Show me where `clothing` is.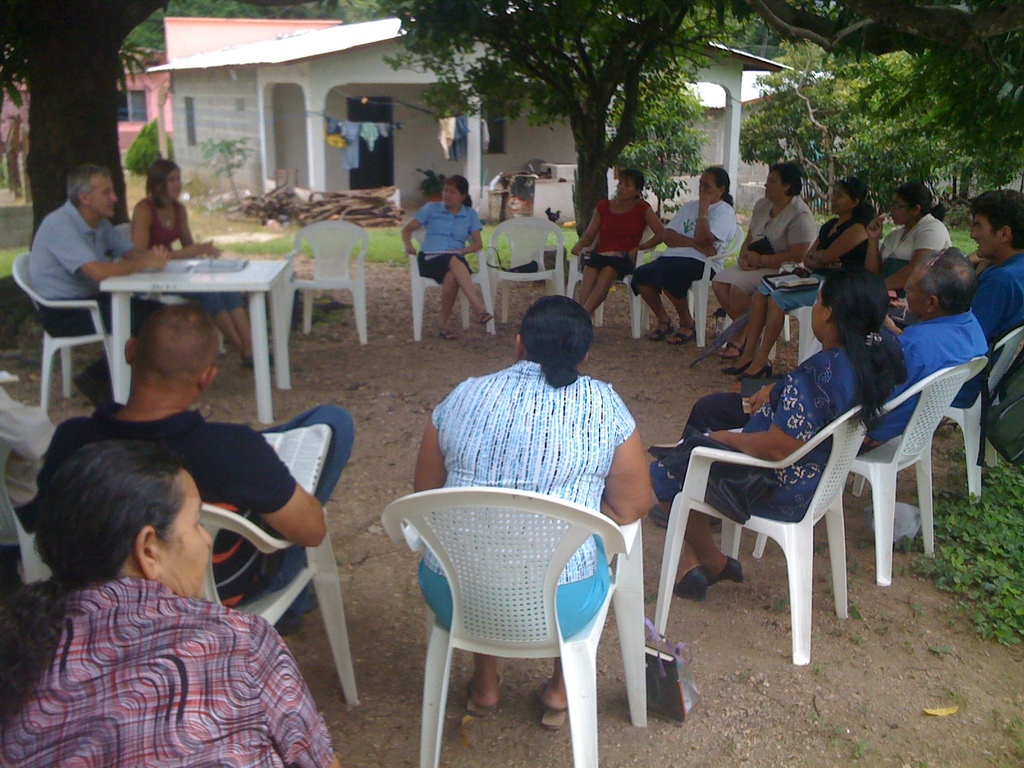
`clothing` is at l=0, t=385, r=52, b=580.
